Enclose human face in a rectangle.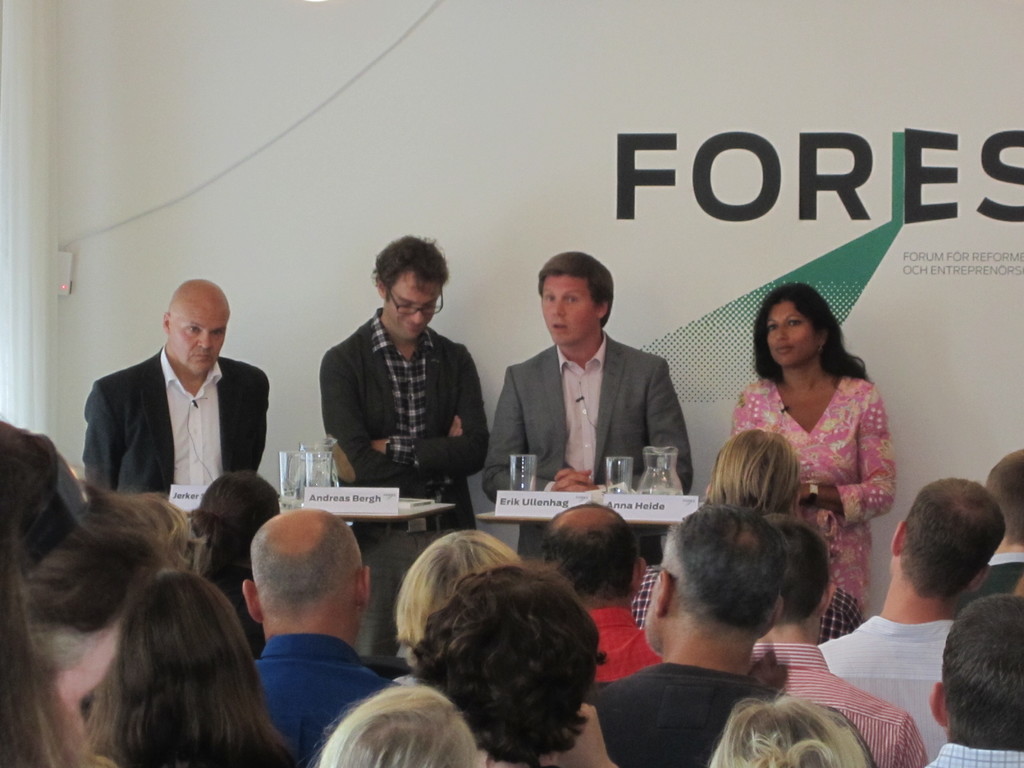
385,270,445,337.
